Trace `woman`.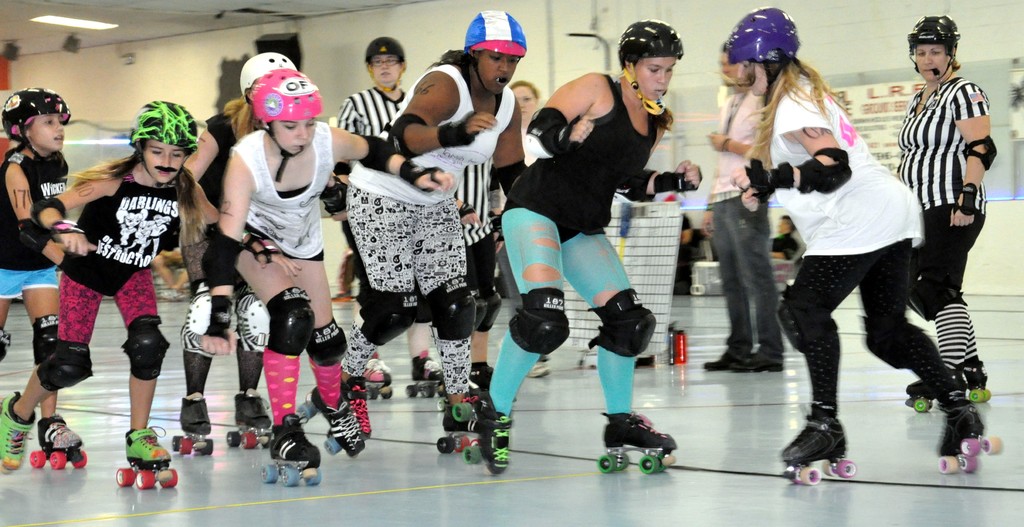
Traced to bbox(744, 46, 948, 469).
